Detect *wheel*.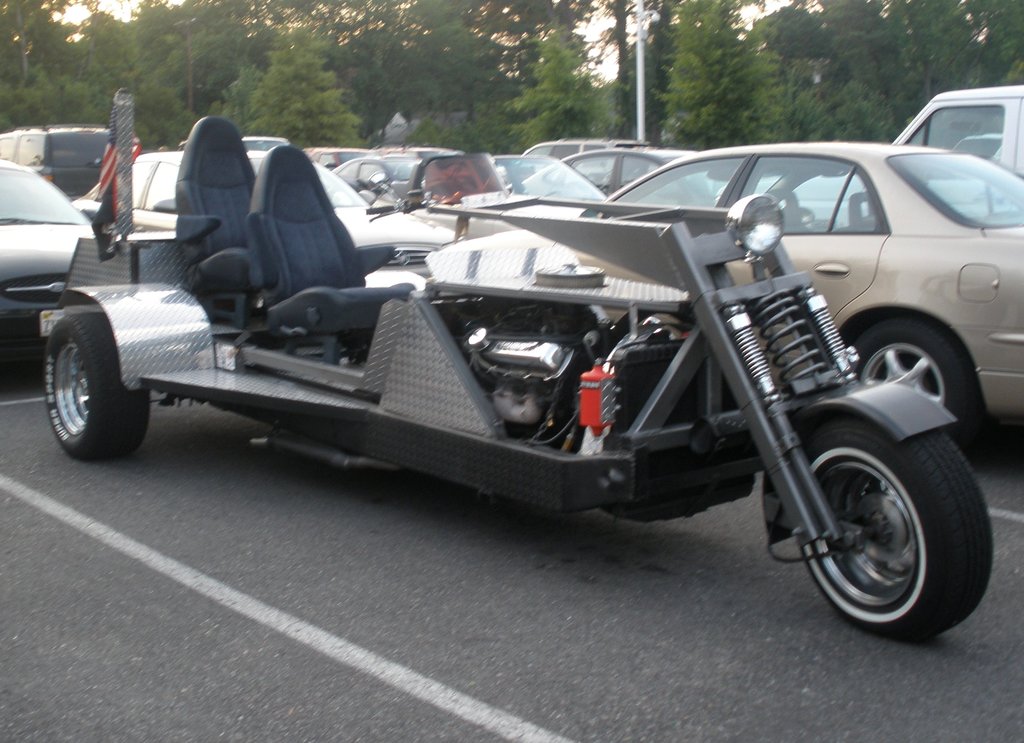
Detected at [left=847, top=313, right=989, bottom=445].
